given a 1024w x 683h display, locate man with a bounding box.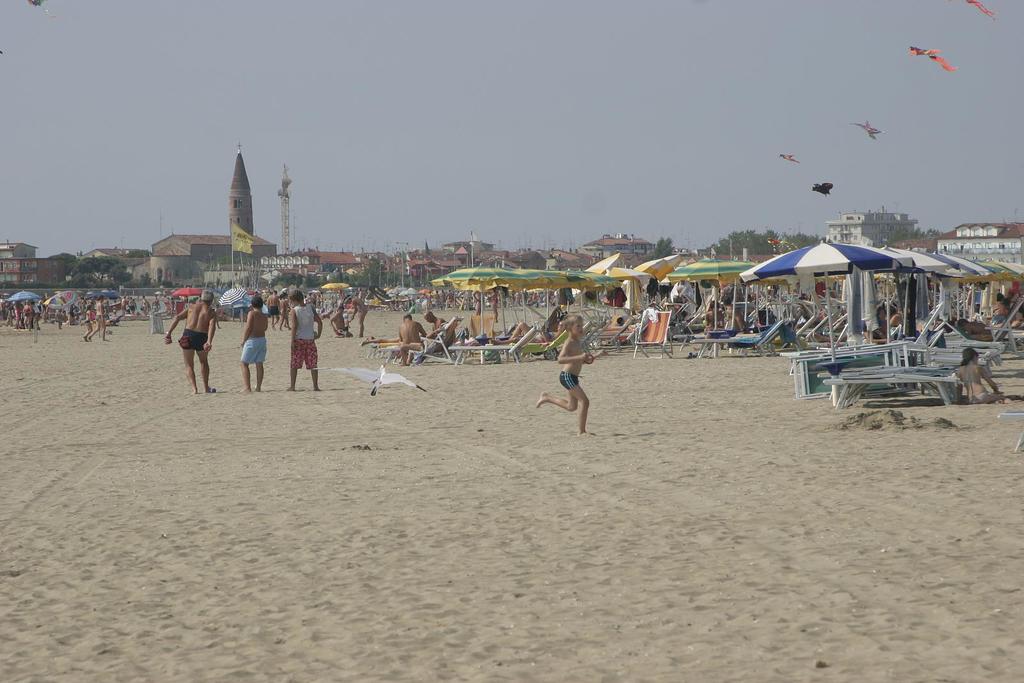
Located: BBox(703, 302, 721, 342).
